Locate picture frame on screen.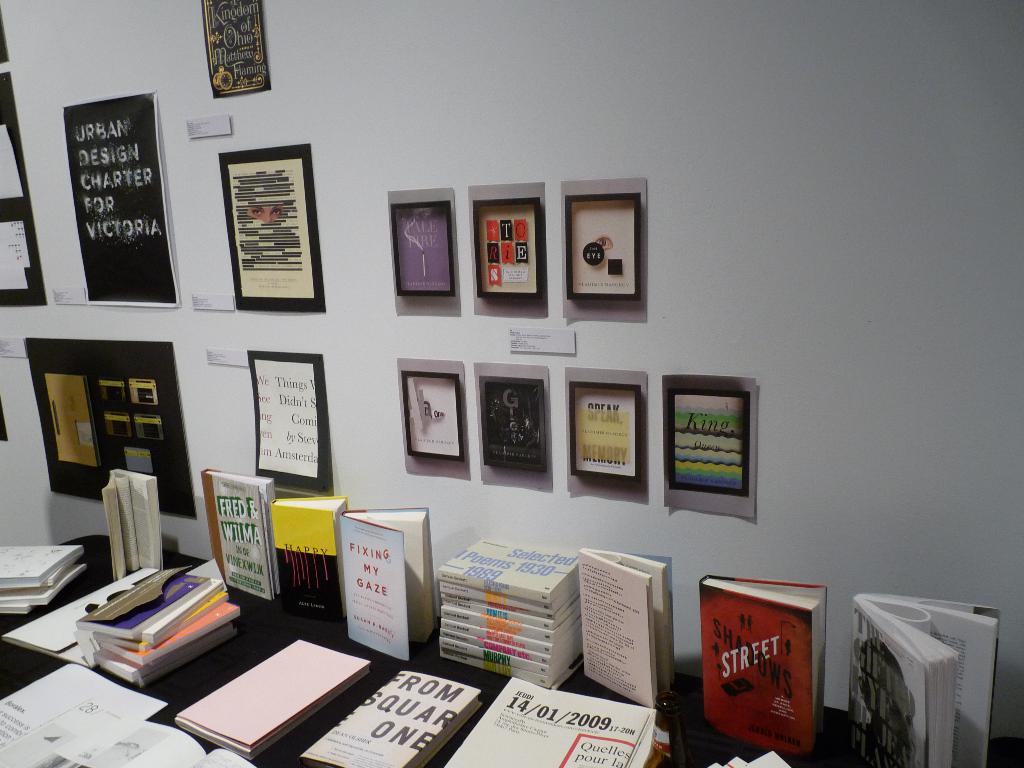
On screen at BBox(61, 106, 182, 305).
